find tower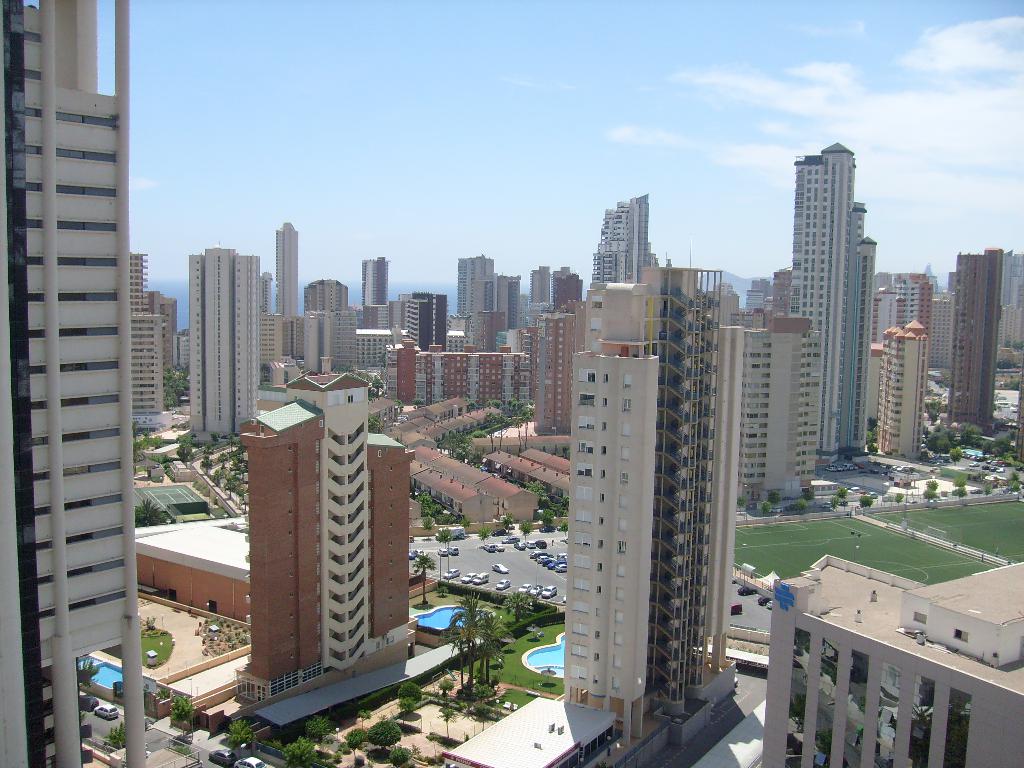
<bbox>486, 275, 519, 335</bbox>
